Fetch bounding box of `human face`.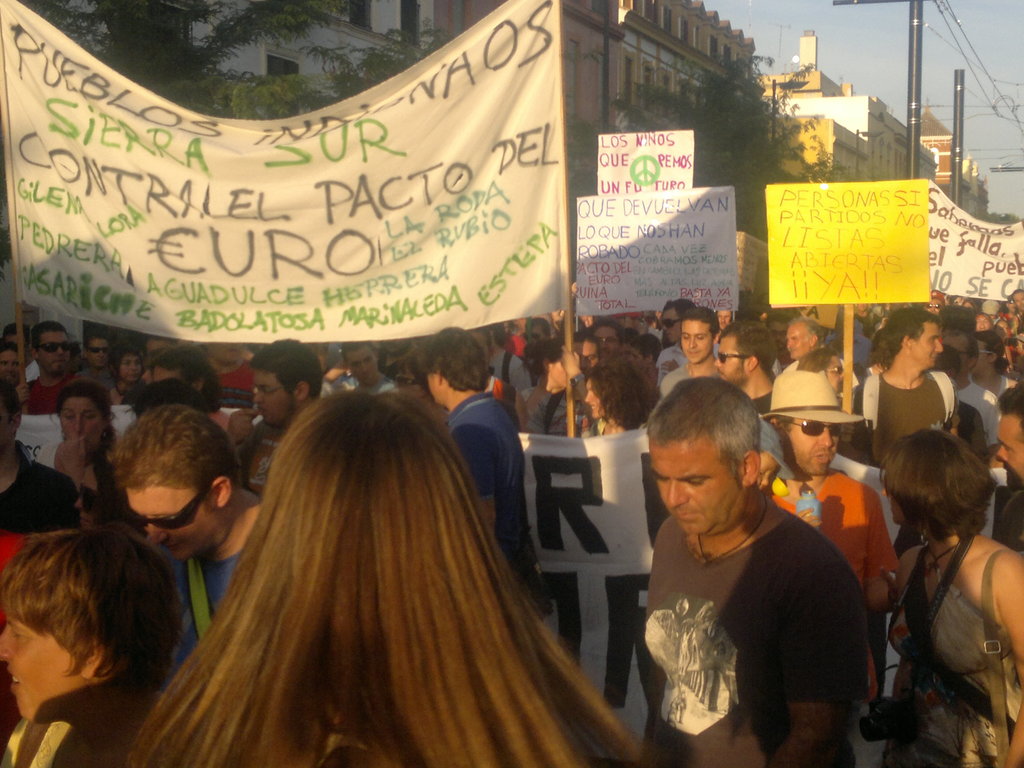
Bbox: 61, 399, 104, 452.
